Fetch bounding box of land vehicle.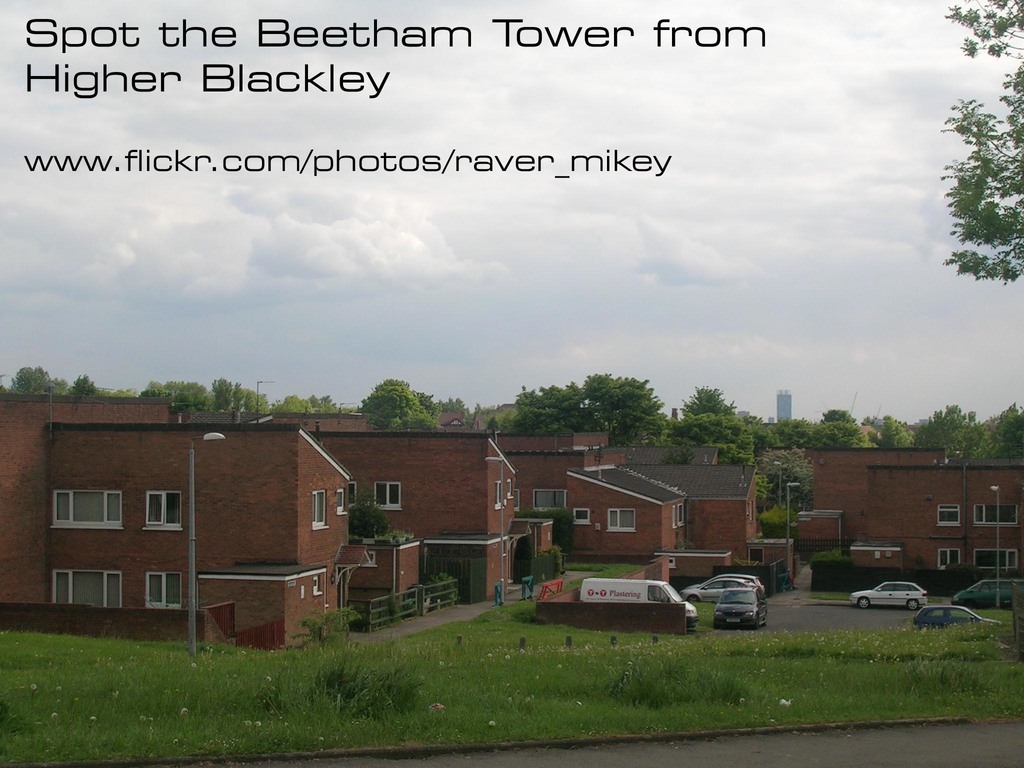
Bbox: 851:584:927:610.
